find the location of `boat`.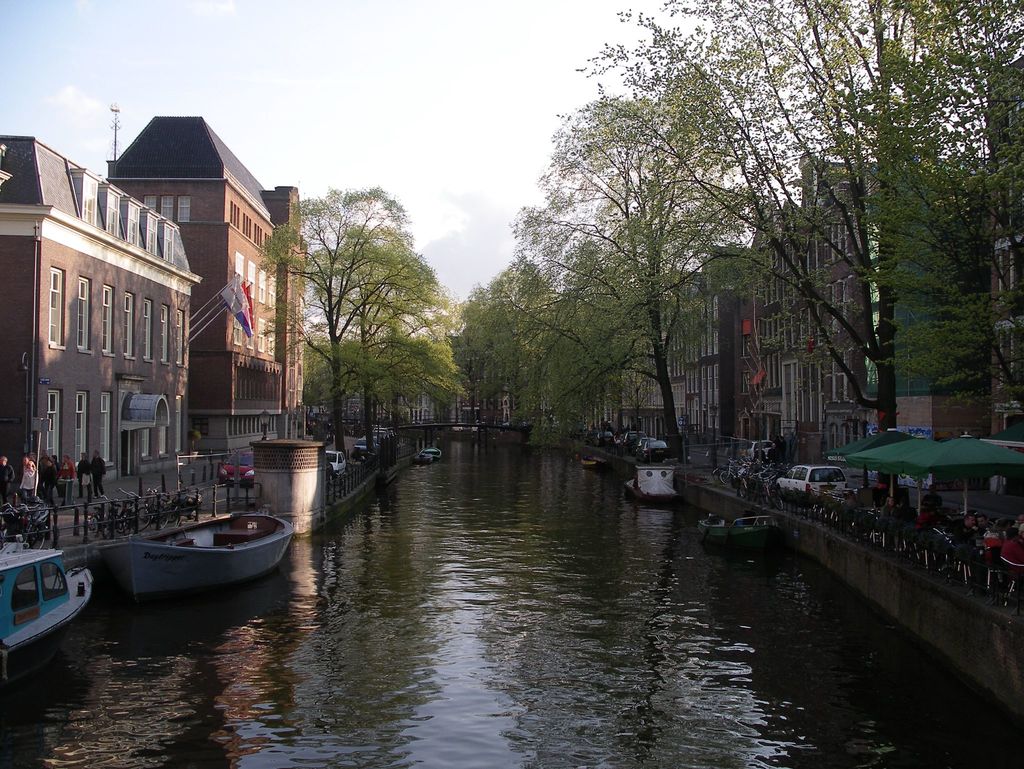
Location: x1=695 y1=510 x2=780 y2=550.
